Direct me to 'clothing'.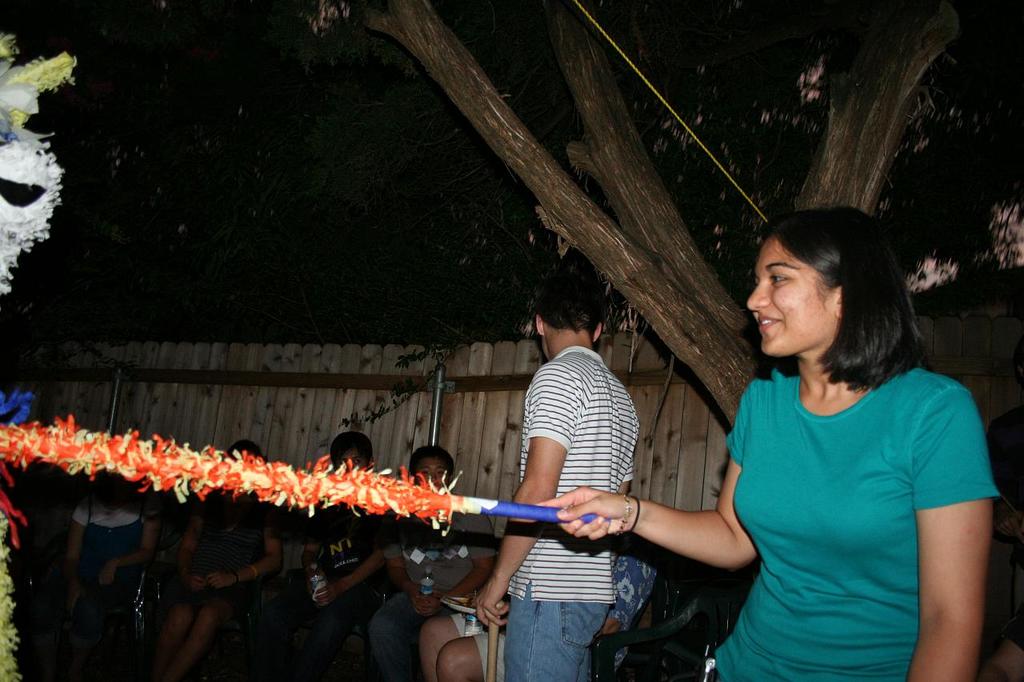
Direction: 501:341:641:681.
